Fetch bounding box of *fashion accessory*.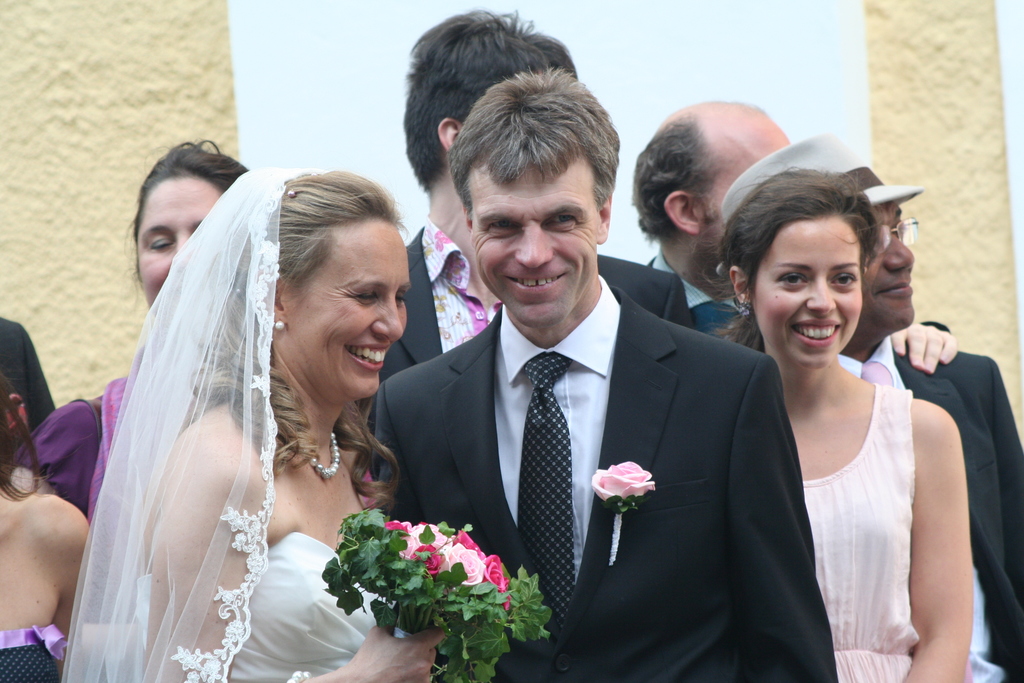
Bbox: box(276, 317, 288, 329).
